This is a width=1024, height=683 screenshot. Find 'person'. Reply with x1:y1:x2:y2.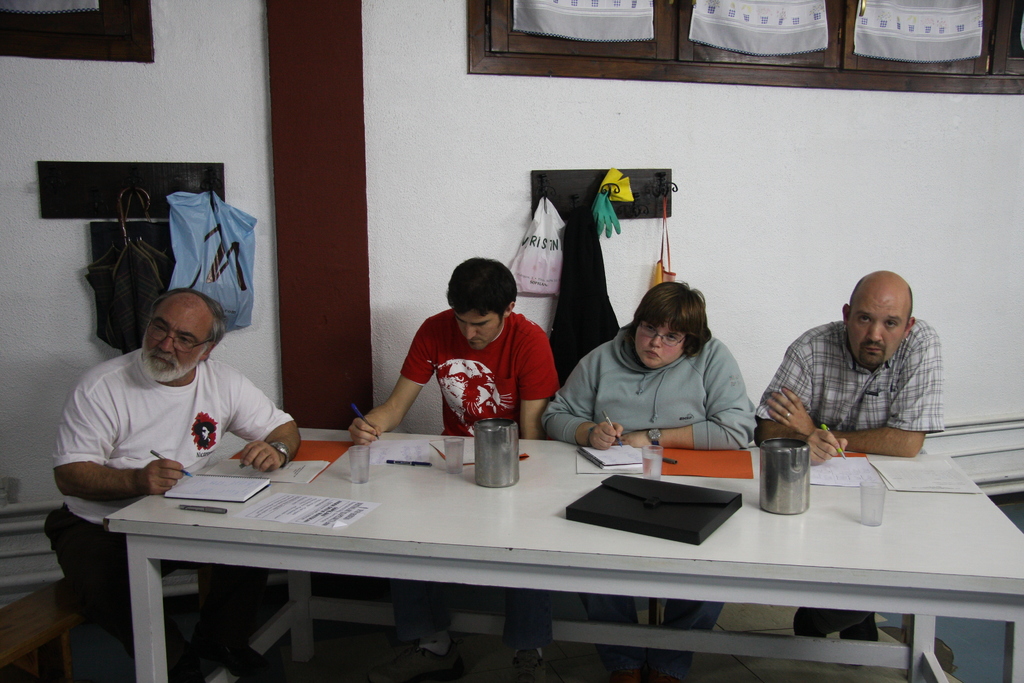
537:279:755:682.
